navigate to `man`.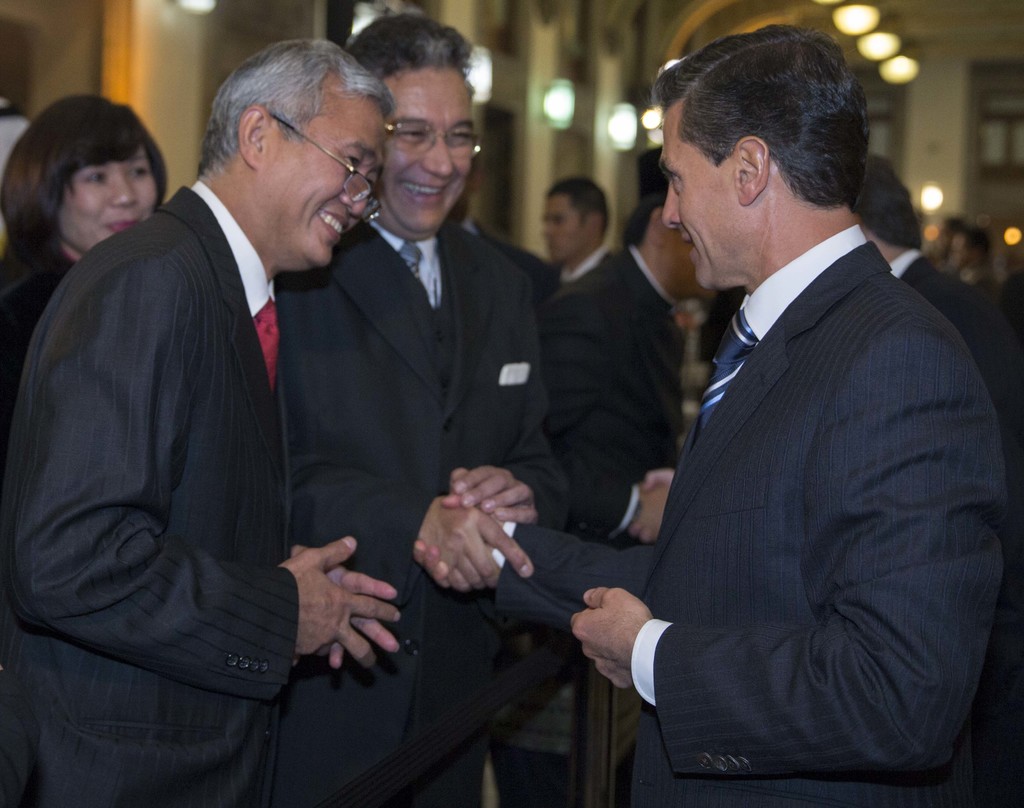
Navigation target: [540,145,724,807].
